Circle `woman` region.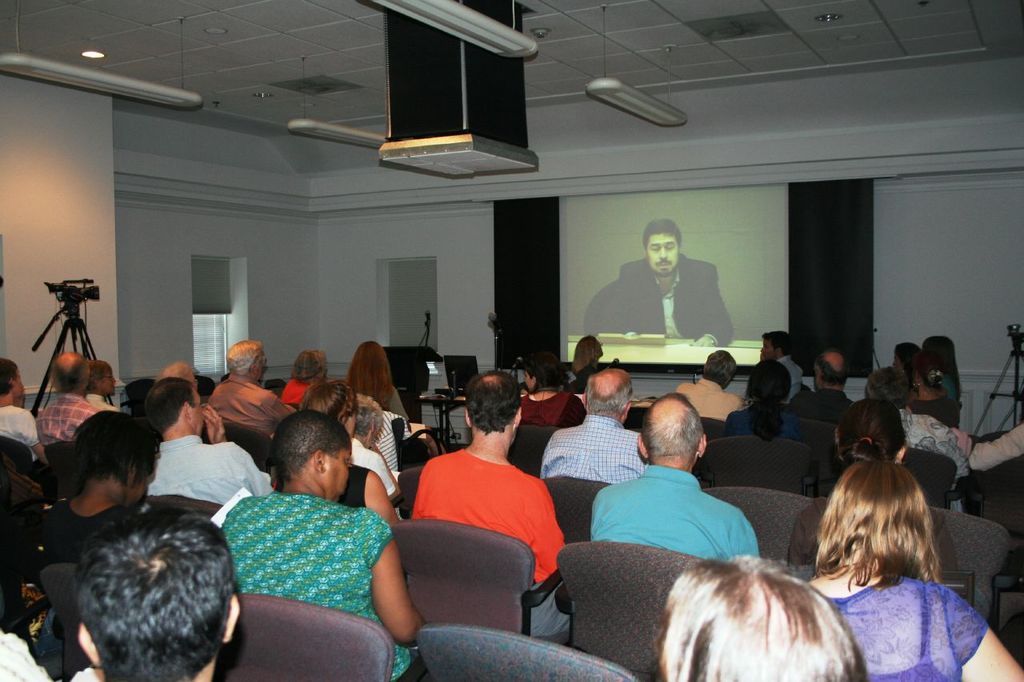
Region: <region>655, 550, 868, 681</region>.
